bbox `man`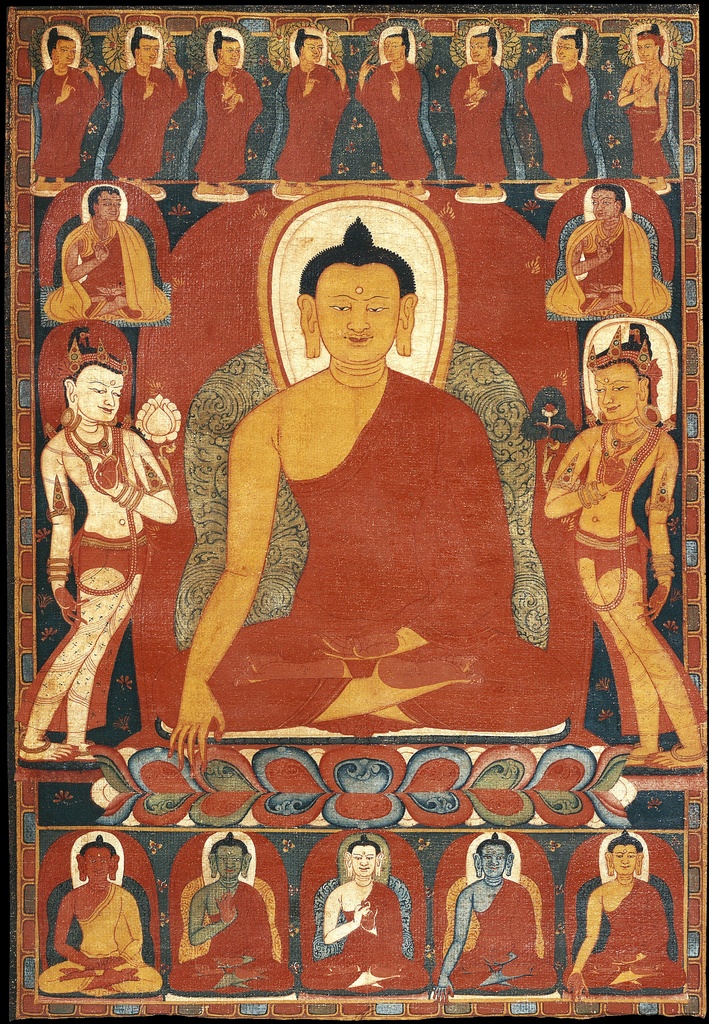
box(608, 23, 671, 175)
